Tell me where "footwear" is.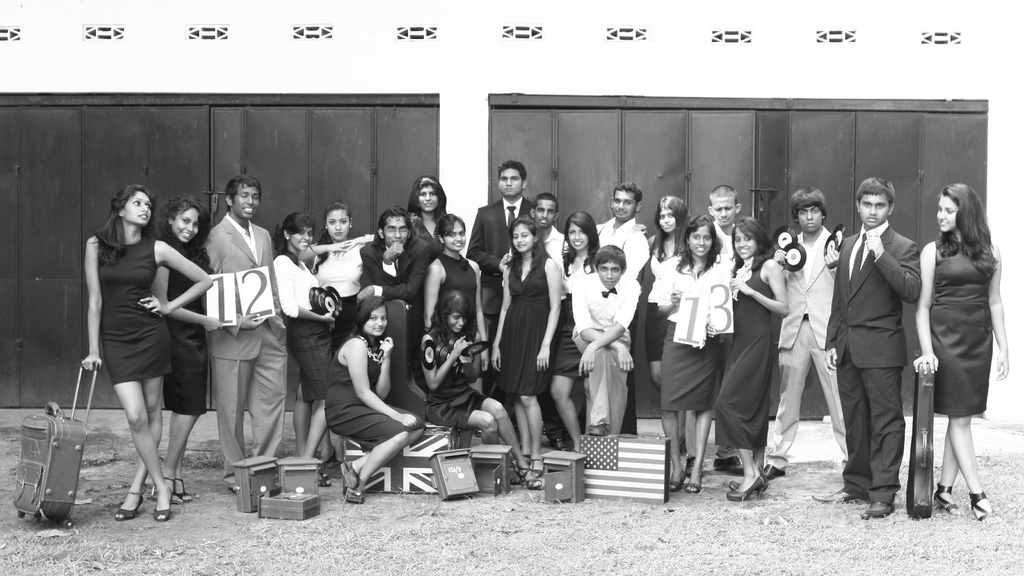
"footwear" is at 524:465:539:491.
